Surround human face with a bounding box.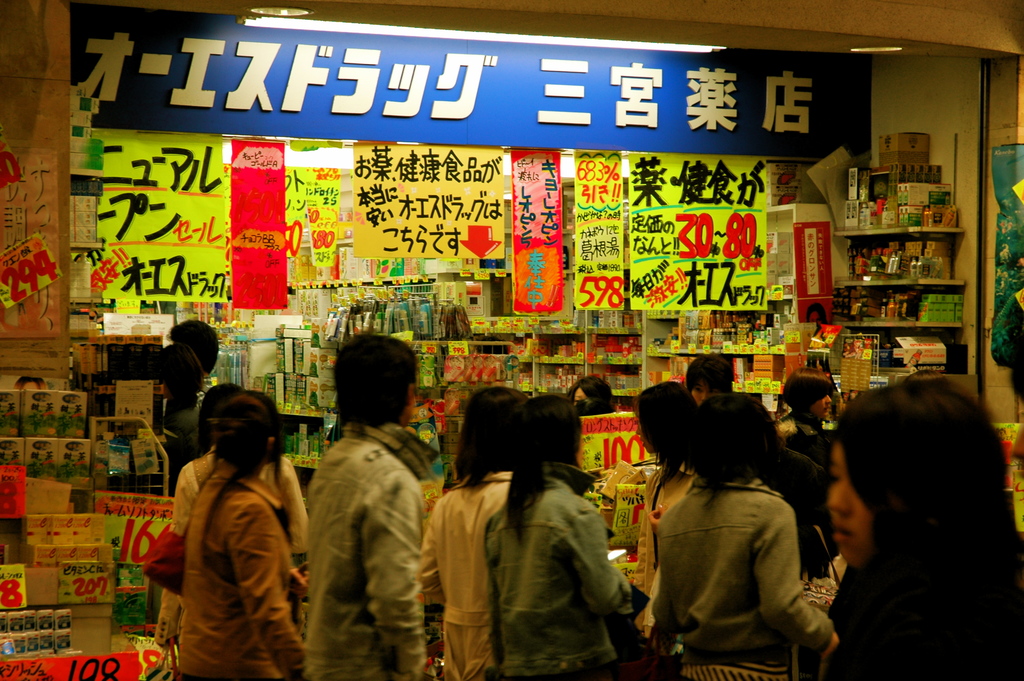
bbox=(636, 413, 657, 456).
